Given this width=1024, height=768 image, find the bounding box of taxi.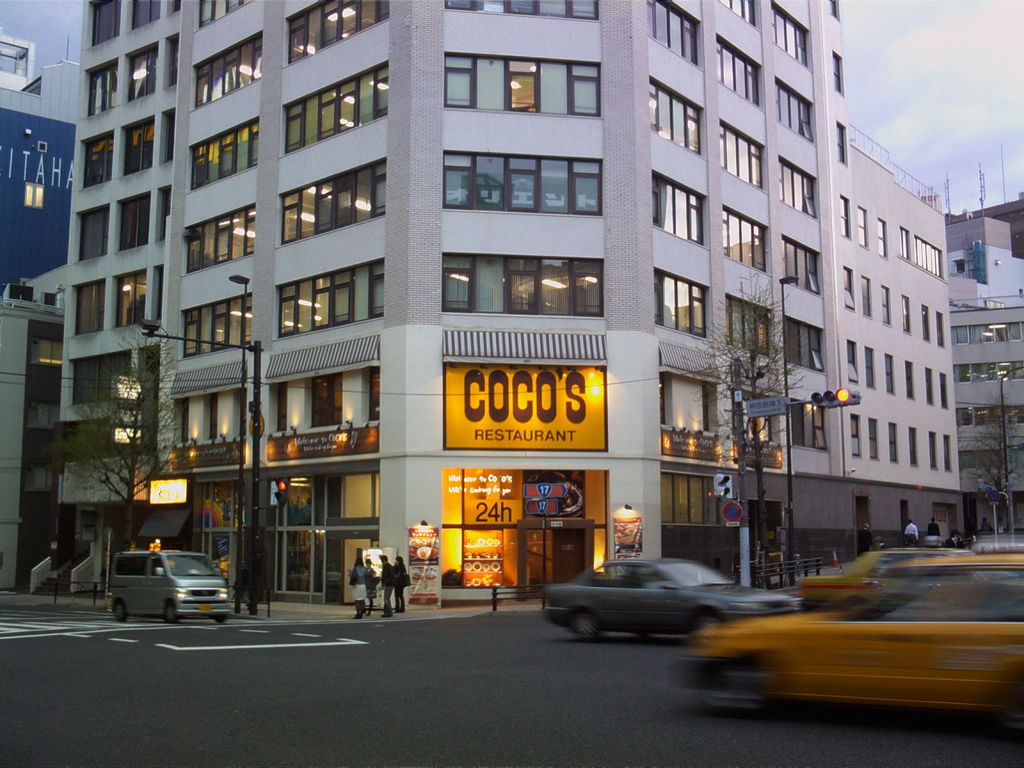
[665,537,1023,732].
